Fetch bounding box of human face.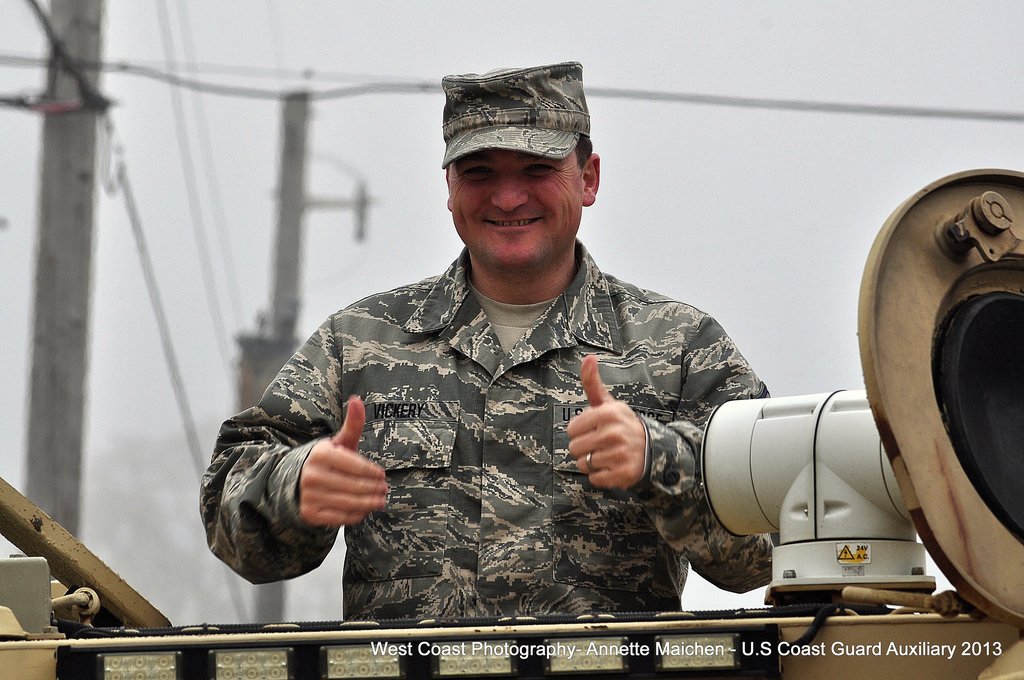
Bbox: (447,147,586,266).
